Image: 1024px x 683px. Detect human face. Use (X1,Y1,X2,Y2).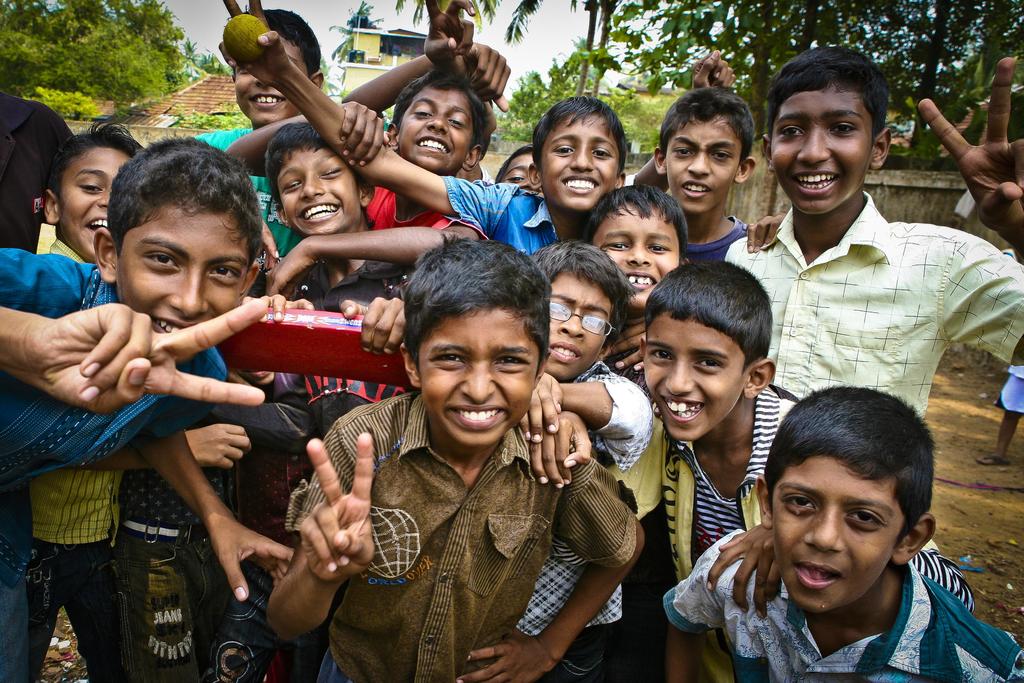
(769,452,907,613).
